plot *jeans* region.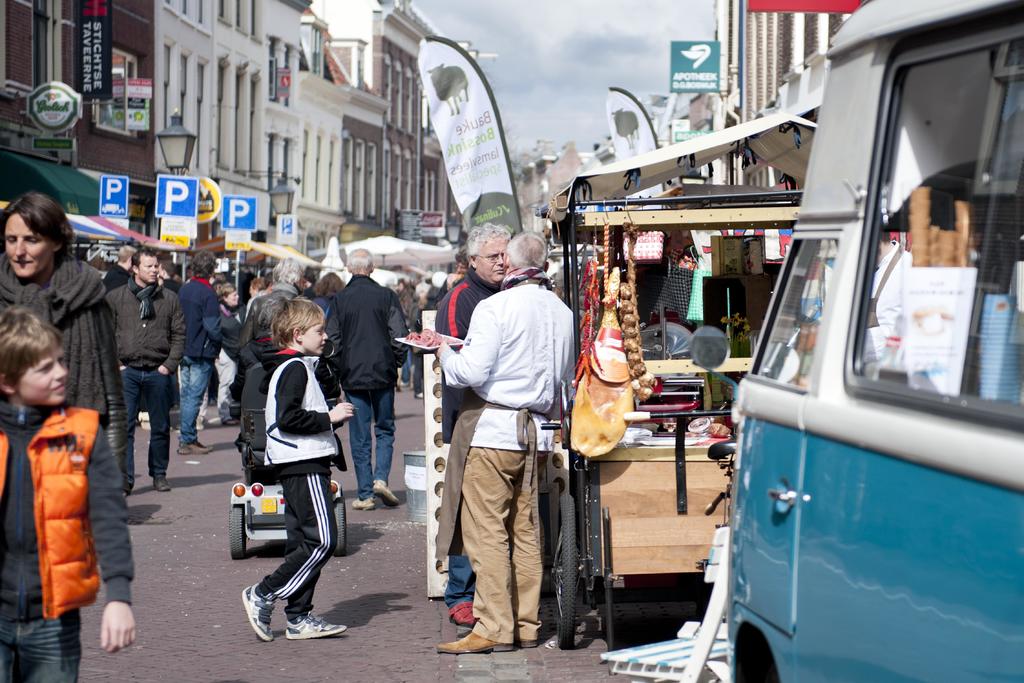
Plotted at 461,447,543,642.
